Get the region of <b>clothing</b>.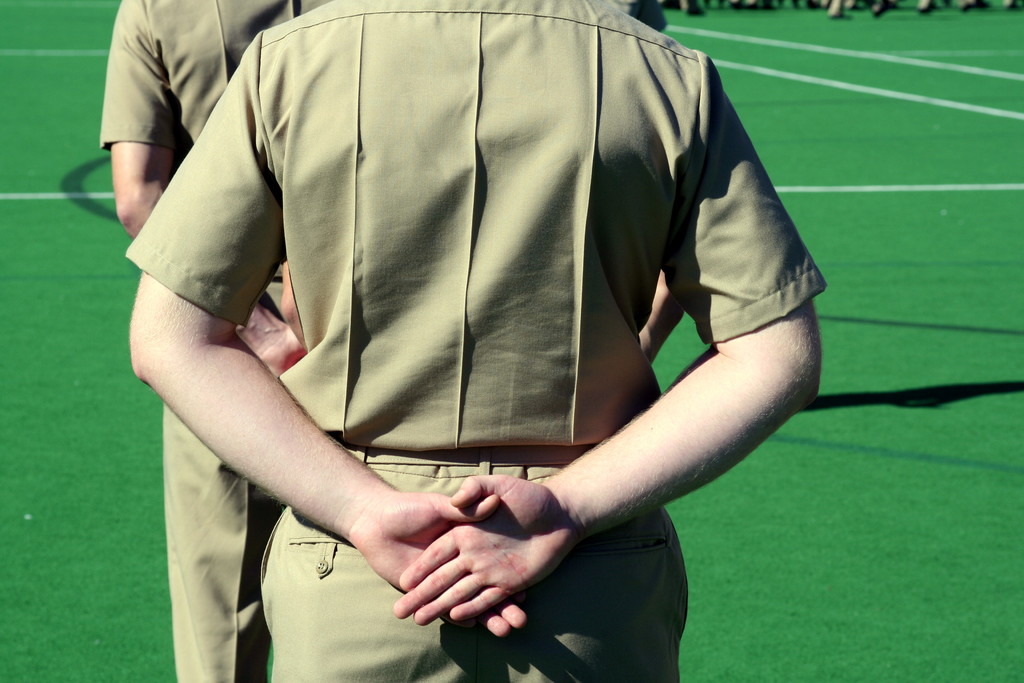
detection(98, 0, 328, 682).
